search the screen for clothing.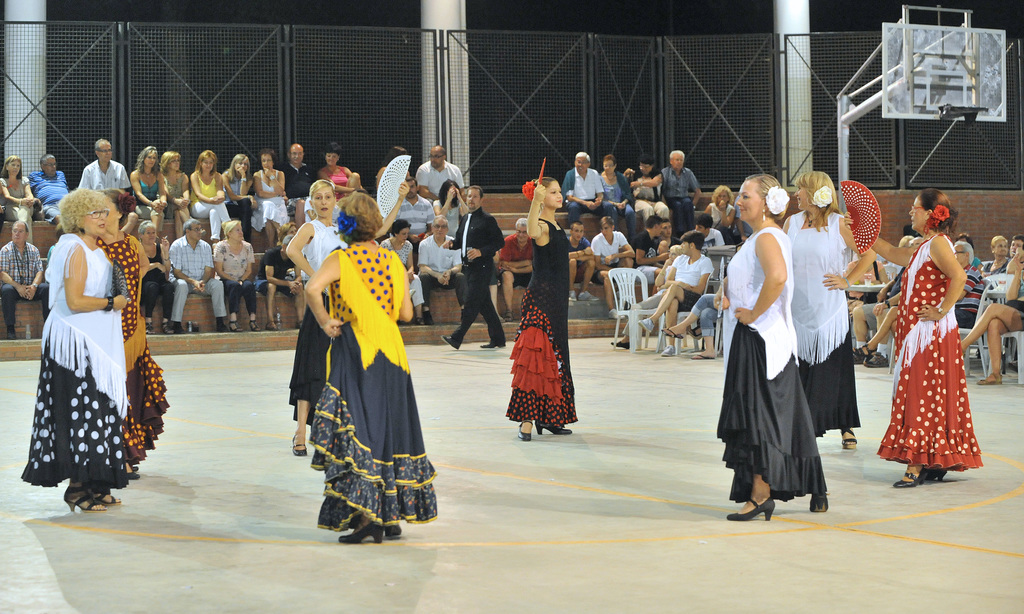
Found at rect(412, 229, 467, 317).
